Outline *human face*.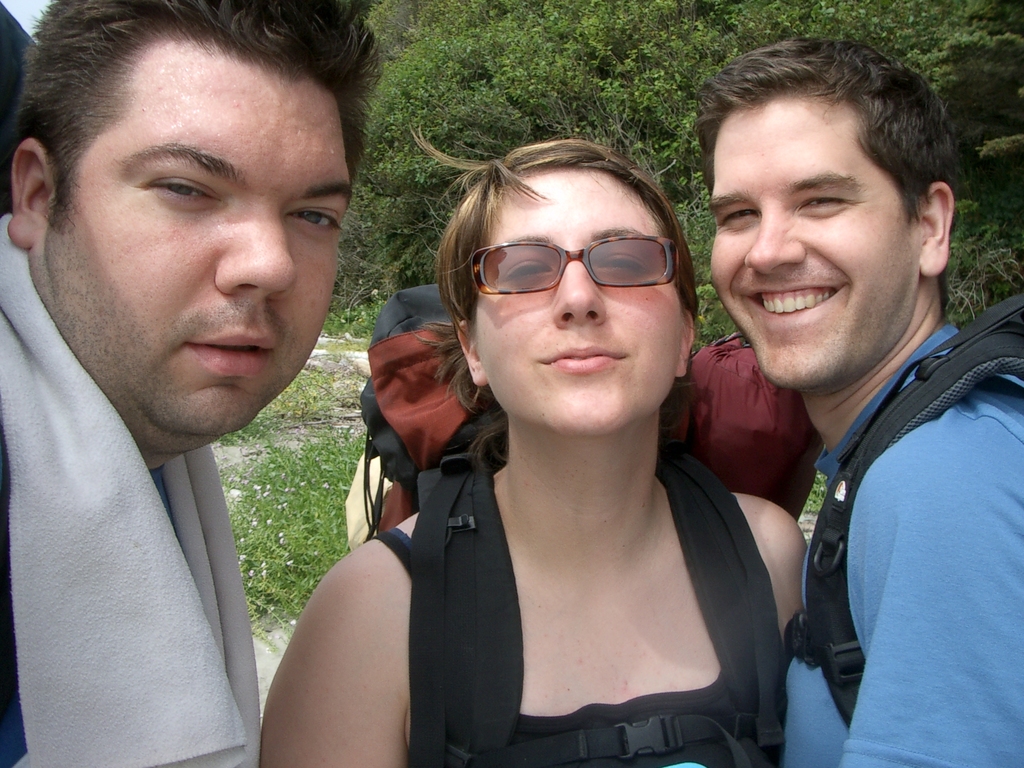
Outline: rect(707, 94, 913, 388).
